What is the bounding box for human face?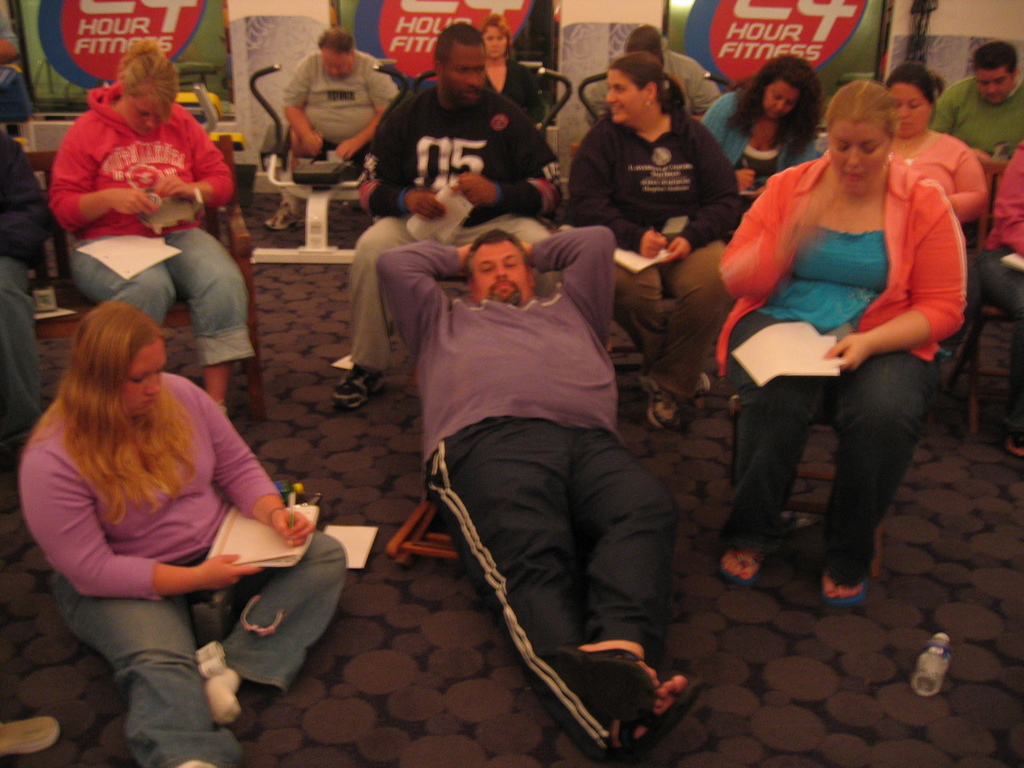
crop(606, 70, 644, 120).
